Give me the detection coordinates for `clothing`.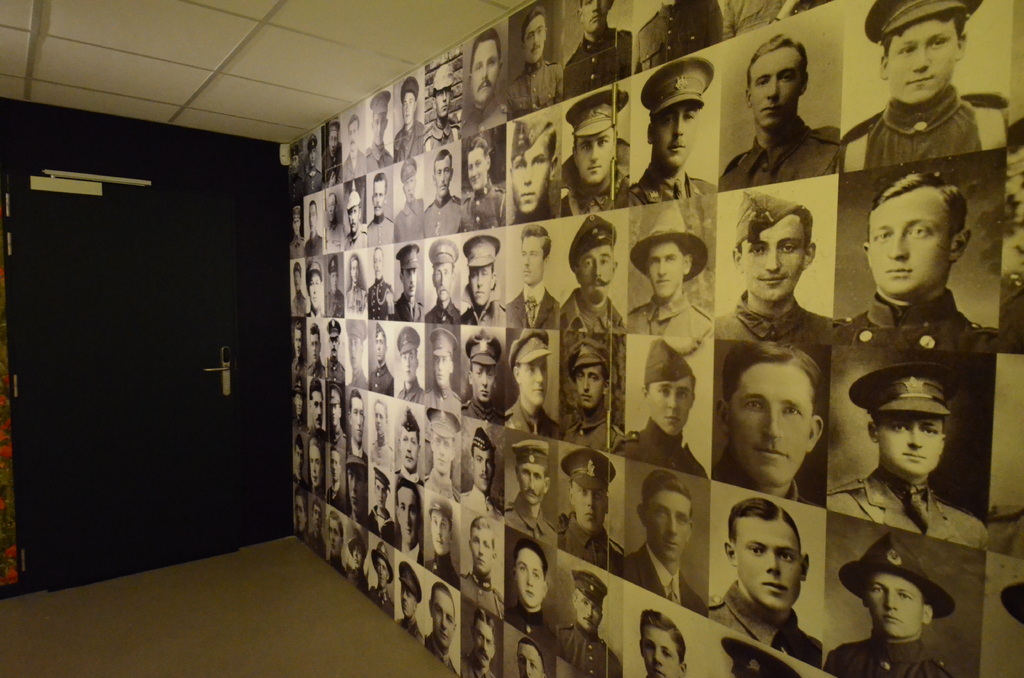
rect(996, 270, 1023, 355).
